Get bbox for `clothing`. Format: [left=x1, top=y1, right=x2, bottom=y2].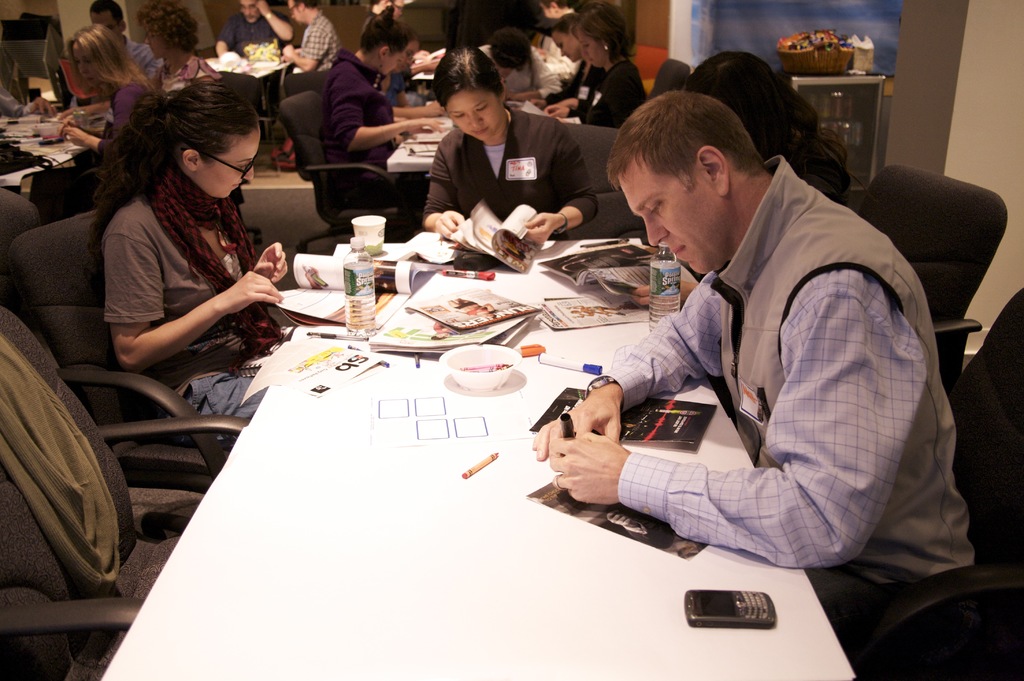
[left=383, top=69, right=405, bottom=108].
